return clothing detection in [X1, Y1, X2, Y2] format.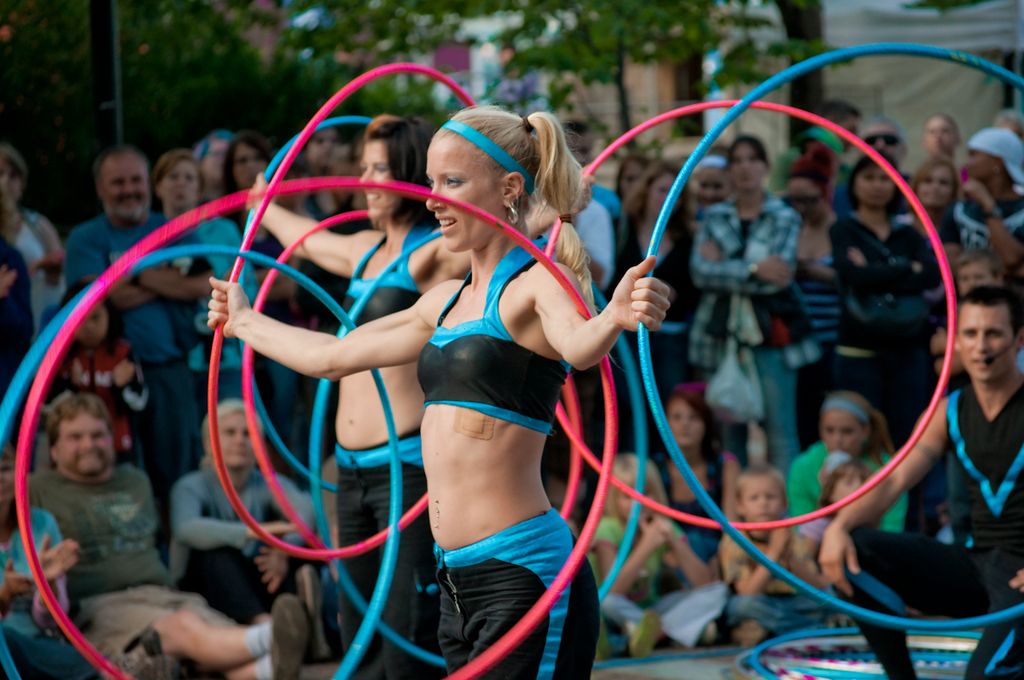
[177, 221, 262, 416].
